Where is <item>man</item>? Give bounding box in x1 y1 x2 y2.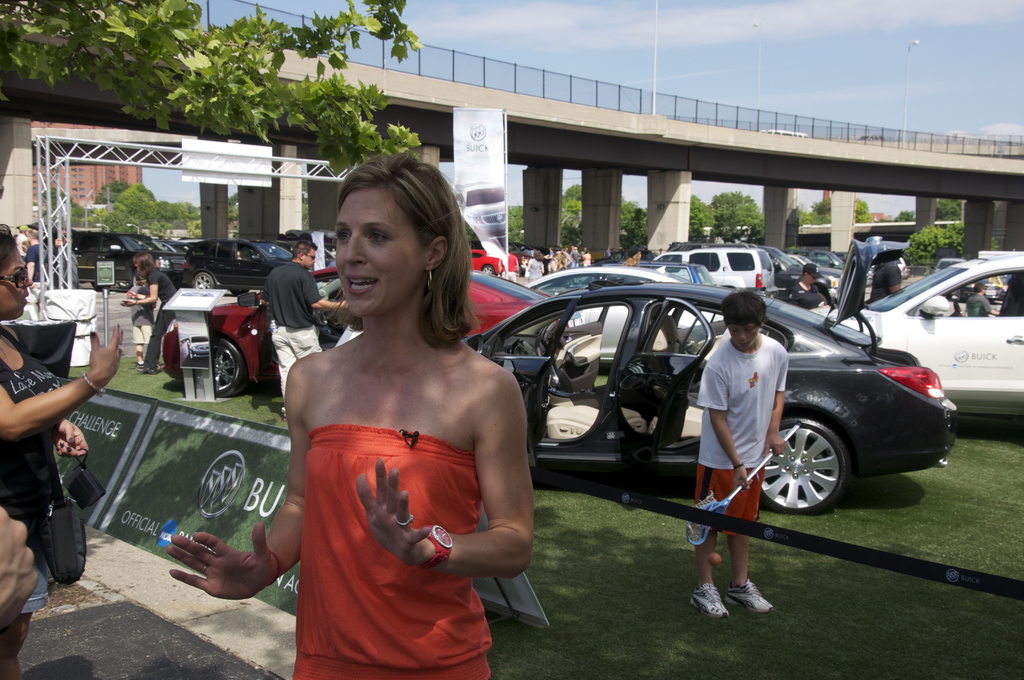
864 261 904 305.
